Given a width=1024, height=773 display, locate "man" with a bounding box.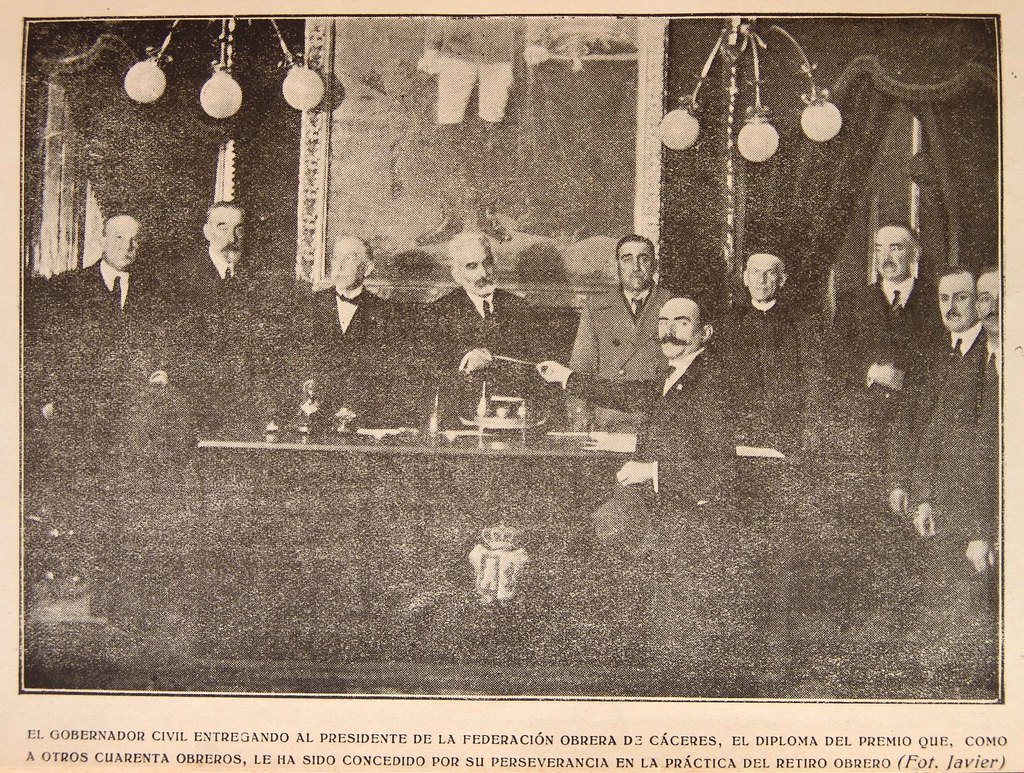
Located: bbox=(531, 286, 745, 568).
